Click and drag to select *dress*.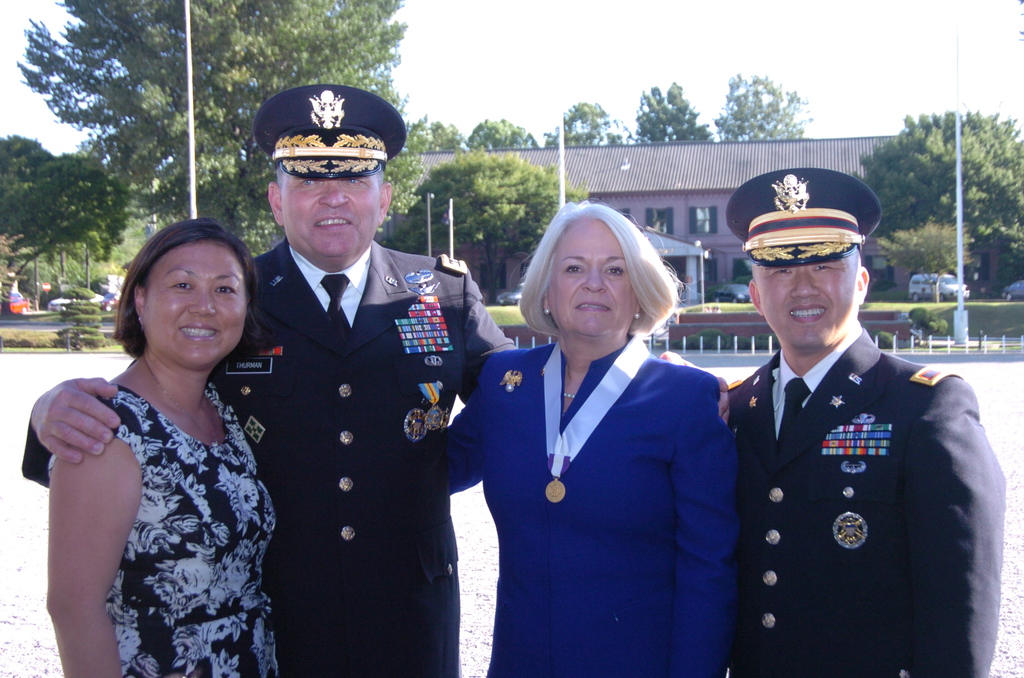
Selection: select_region(63, 339, 261, 677).
